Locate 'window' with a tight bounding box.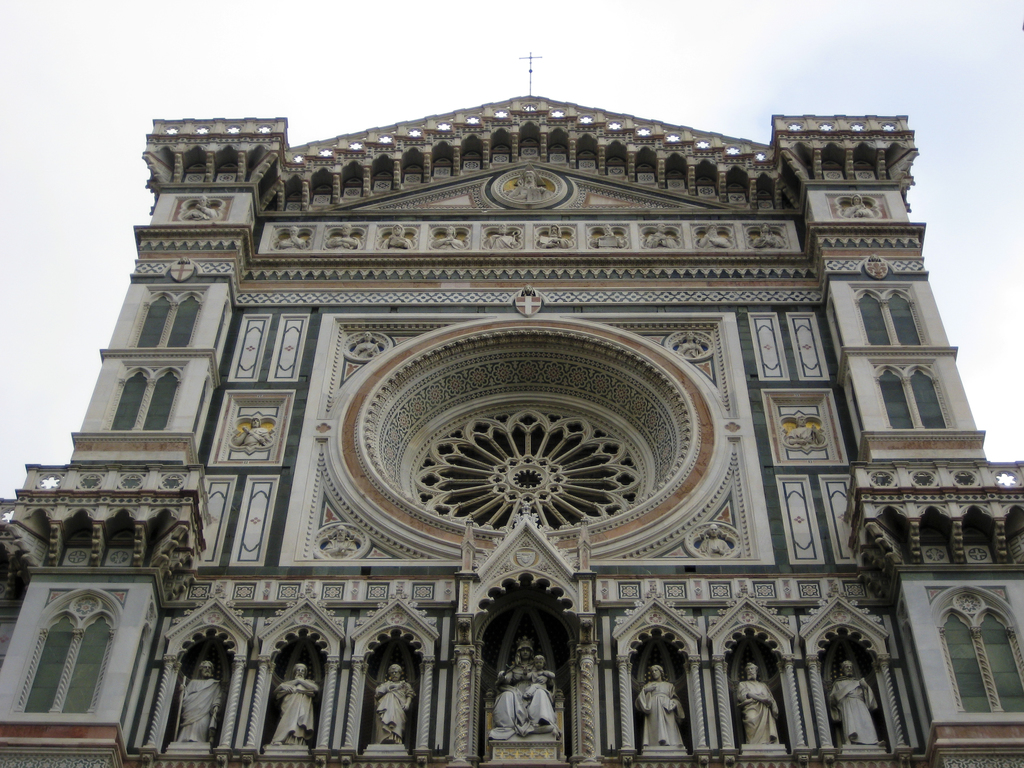
bbox(129, 289, 211, 352).
